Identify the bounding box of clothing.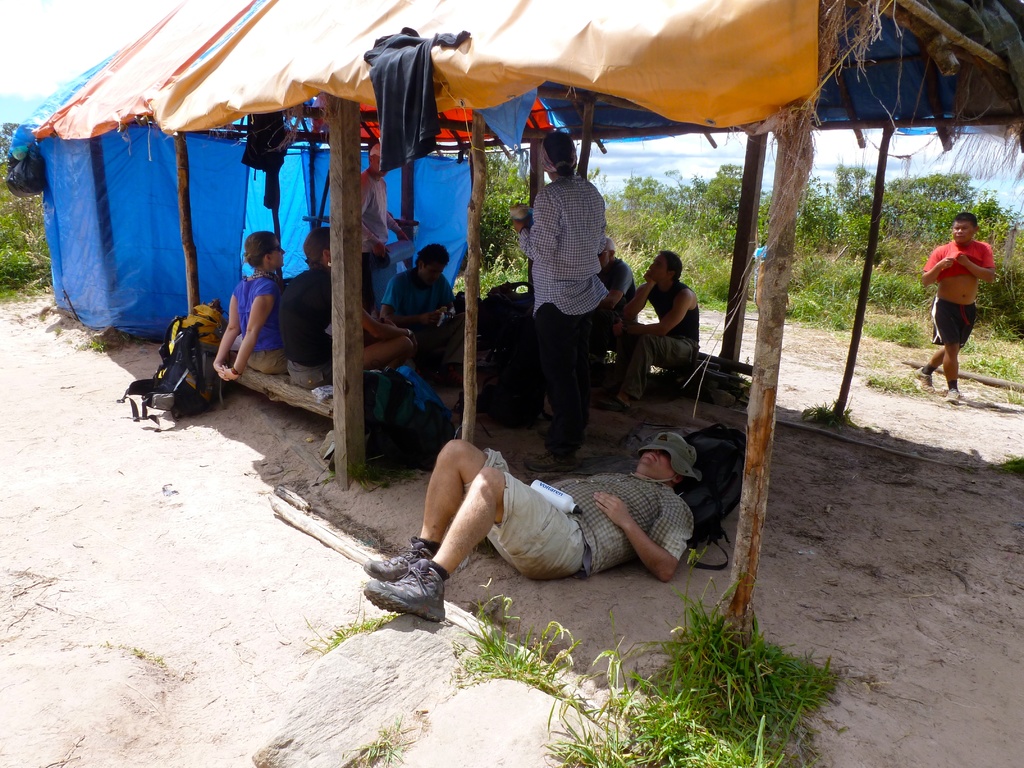
detection(234, 274, 286, 373).
